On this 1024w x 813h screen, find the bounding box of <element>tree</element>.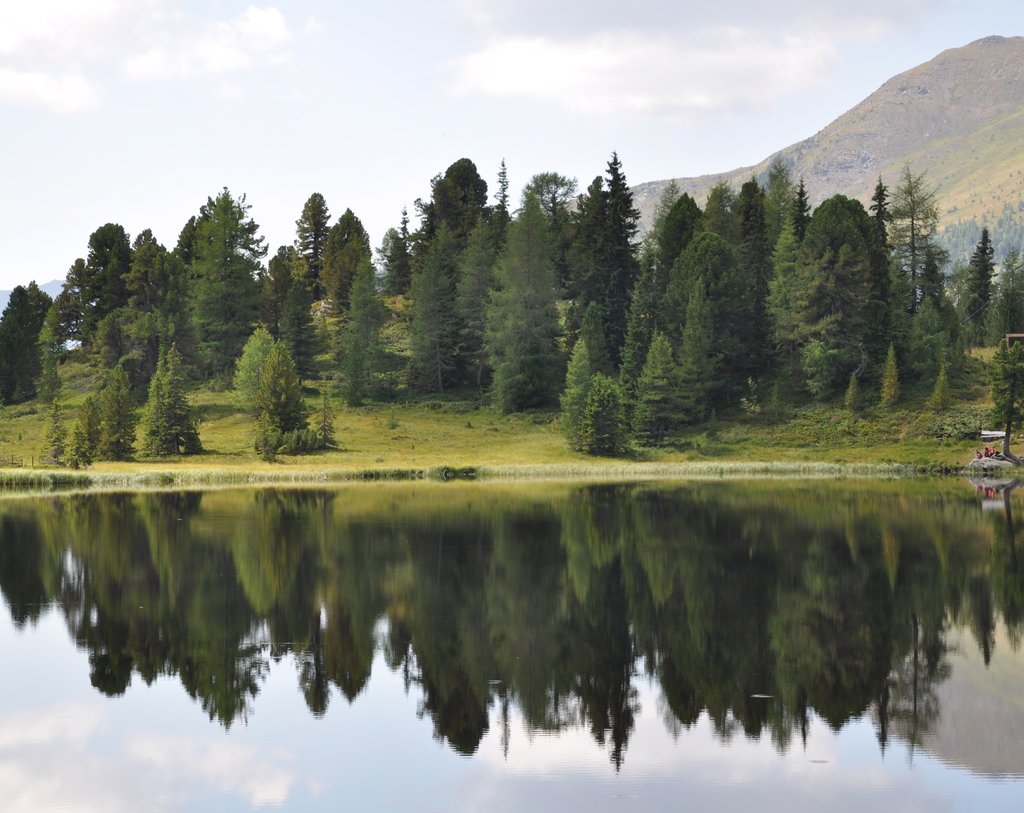
Bounding box: pyautogui.locateOnScreen(584, 267, 632, 360).
